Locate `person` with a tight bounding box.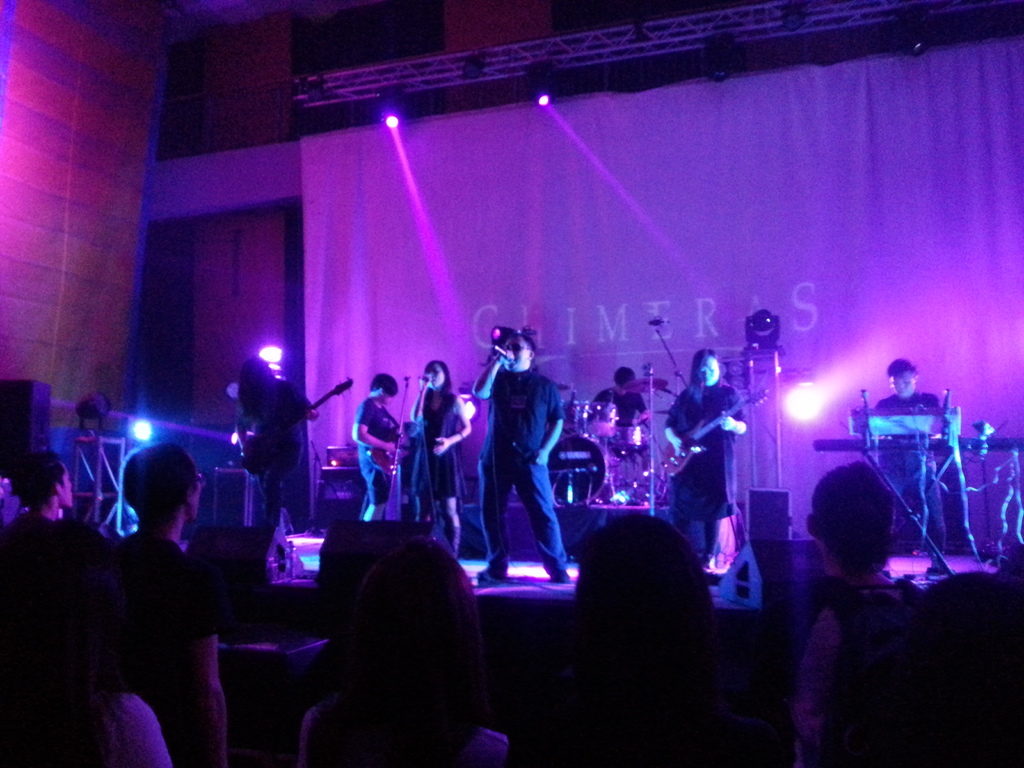
l=474, t=303, r=585, b=607.
